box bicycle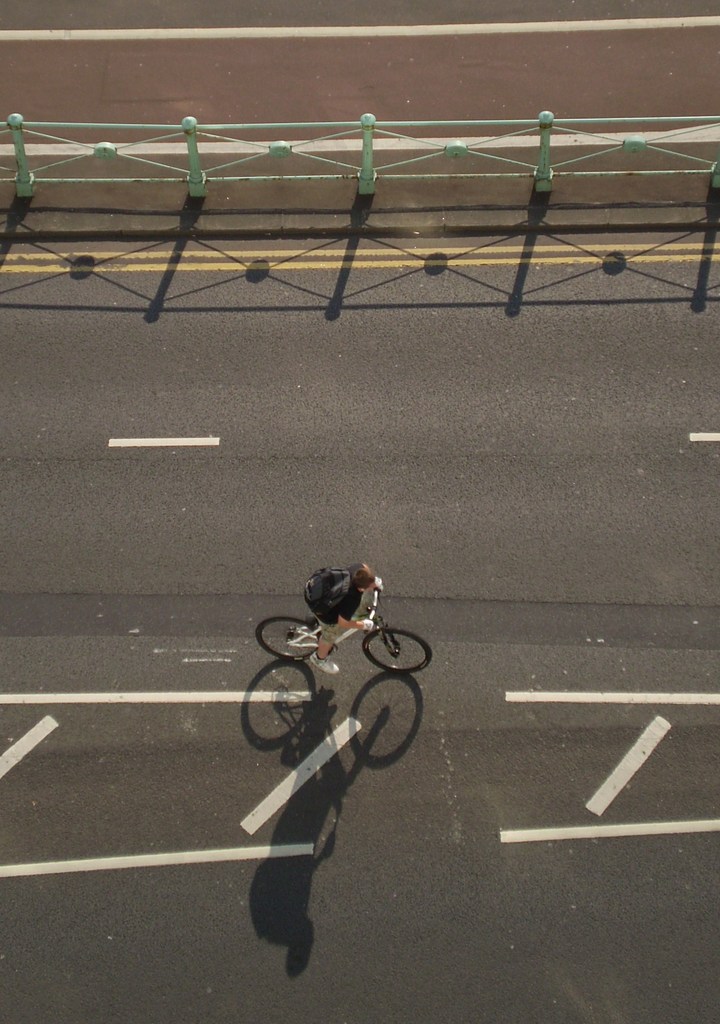
(248, 584, 433, 675)
